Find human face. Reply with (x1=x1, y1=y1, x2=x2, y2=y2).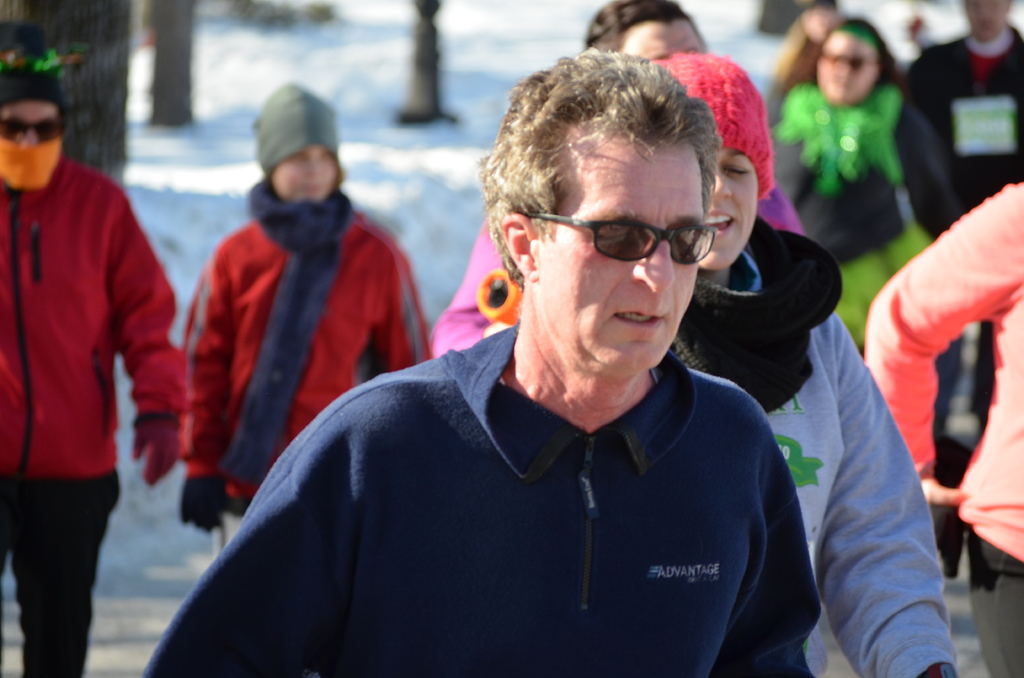
(x1=699, y1=147, x2=758, y2=267).
